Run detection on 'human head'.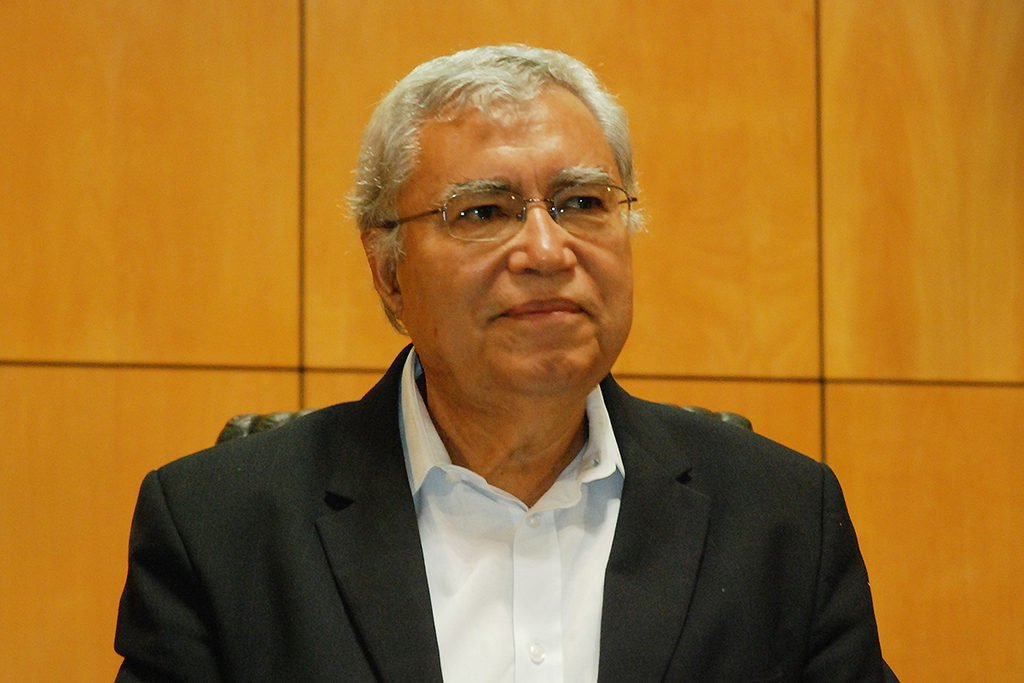
Result: [359, 27, 646, 380].
